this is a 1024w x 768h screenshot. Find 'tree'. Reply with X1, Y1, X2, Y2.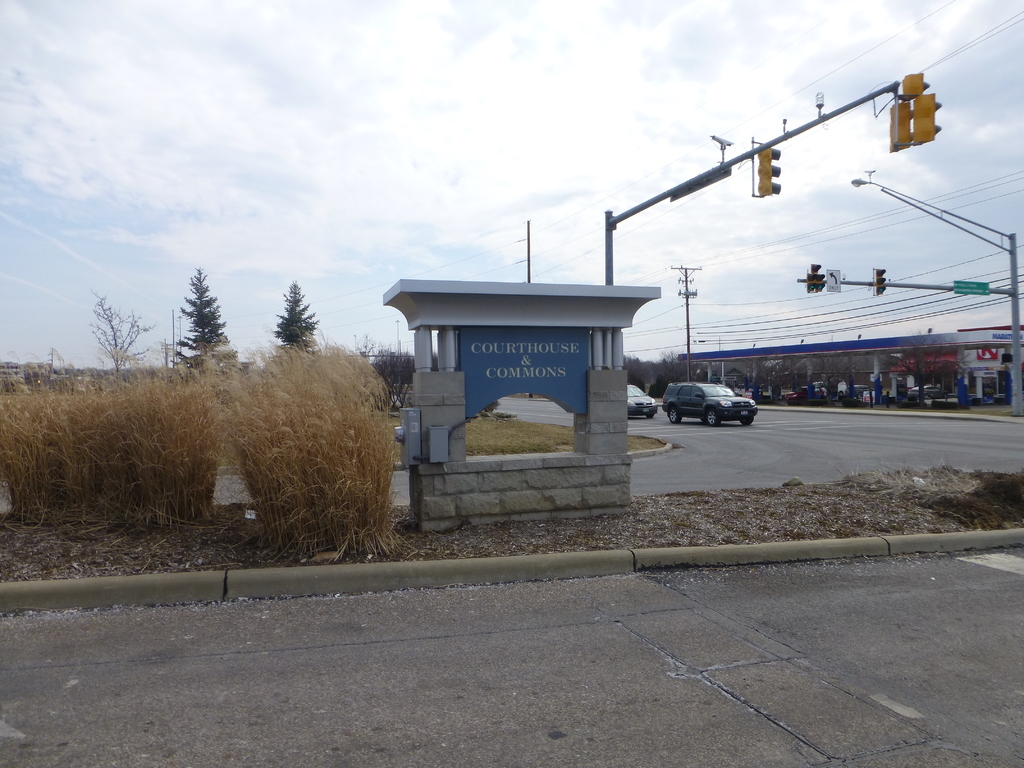
153, 263, 225, 375.
